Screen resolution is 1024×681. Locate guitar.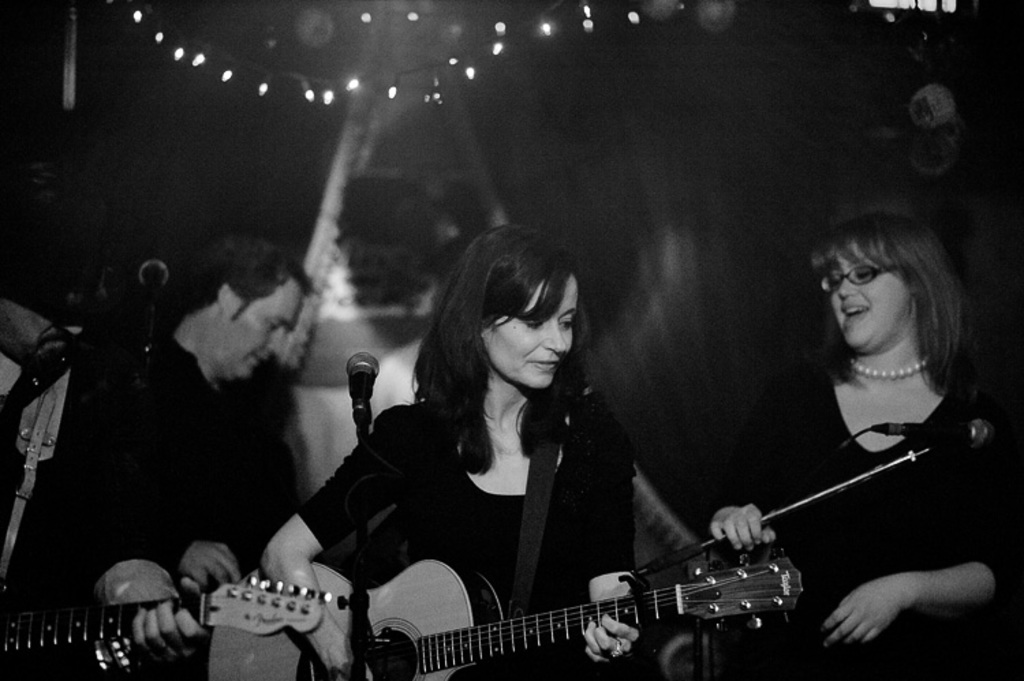
{"left": 0, "top": 569, "right": 335, "bottom": 674}.
